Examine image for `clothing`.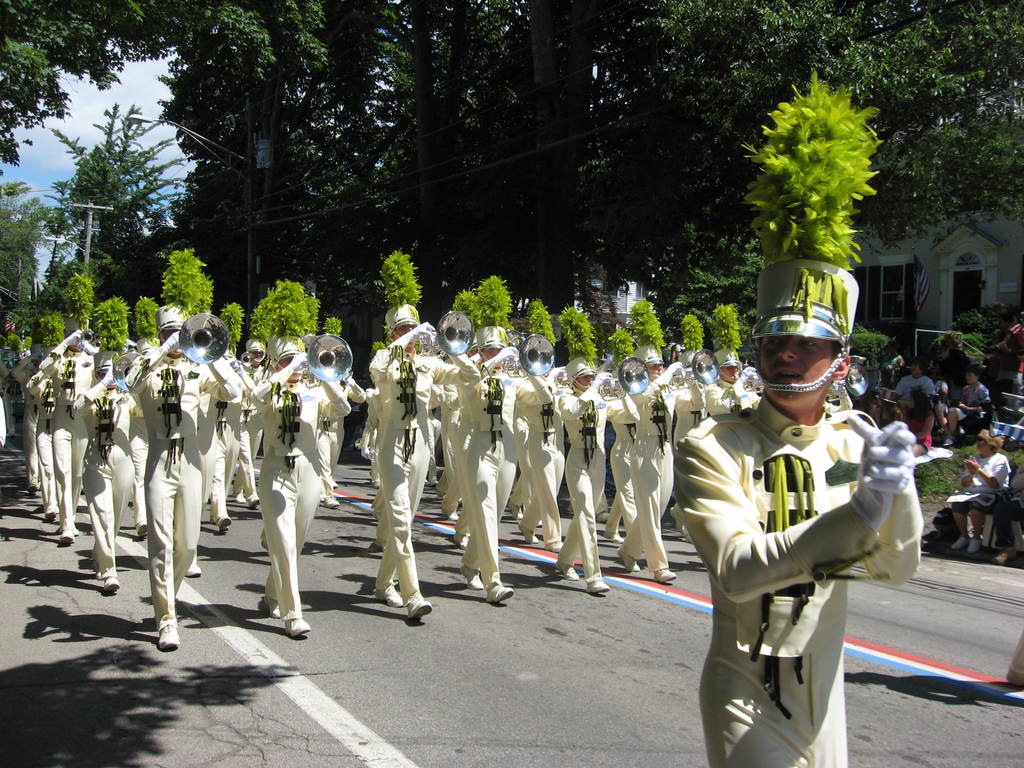
Examination result: <region>943, 449, 1011, 535</region>.
